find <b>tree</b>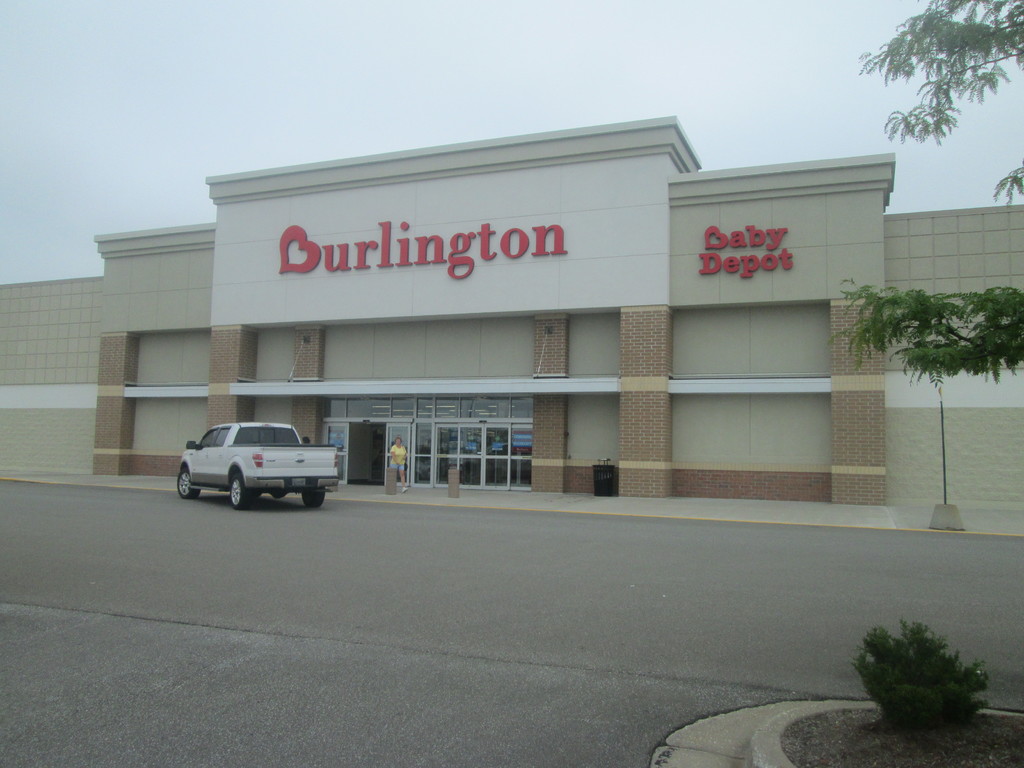
{"x1": 826, "y1": 0, "x2": 1023, "y2": 390}
